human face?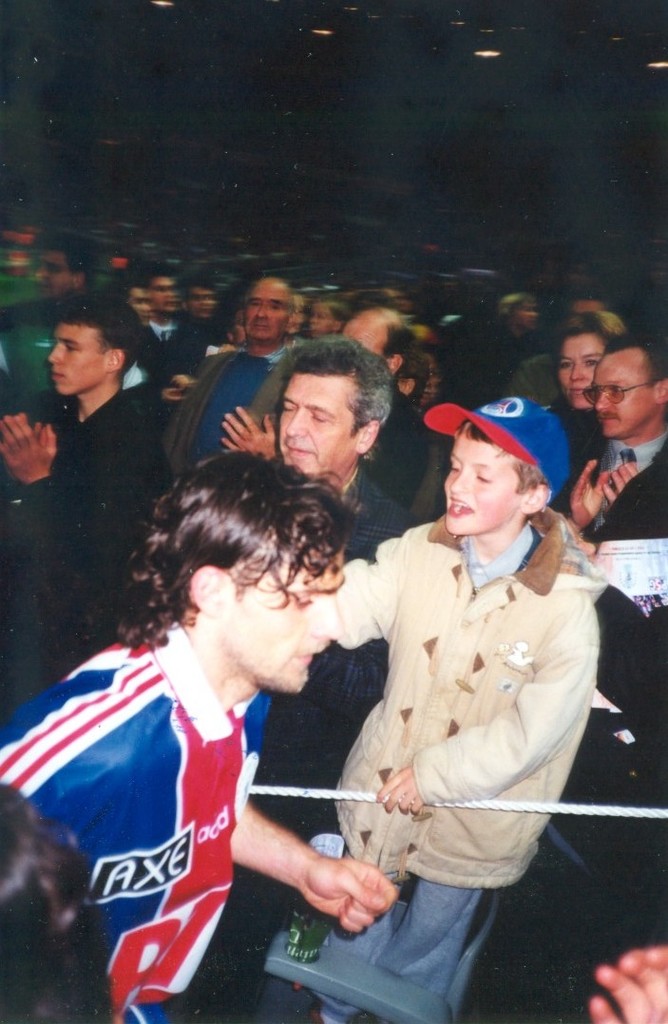
pyautogui.locateOnScreen(440, 431, 525, 536)
